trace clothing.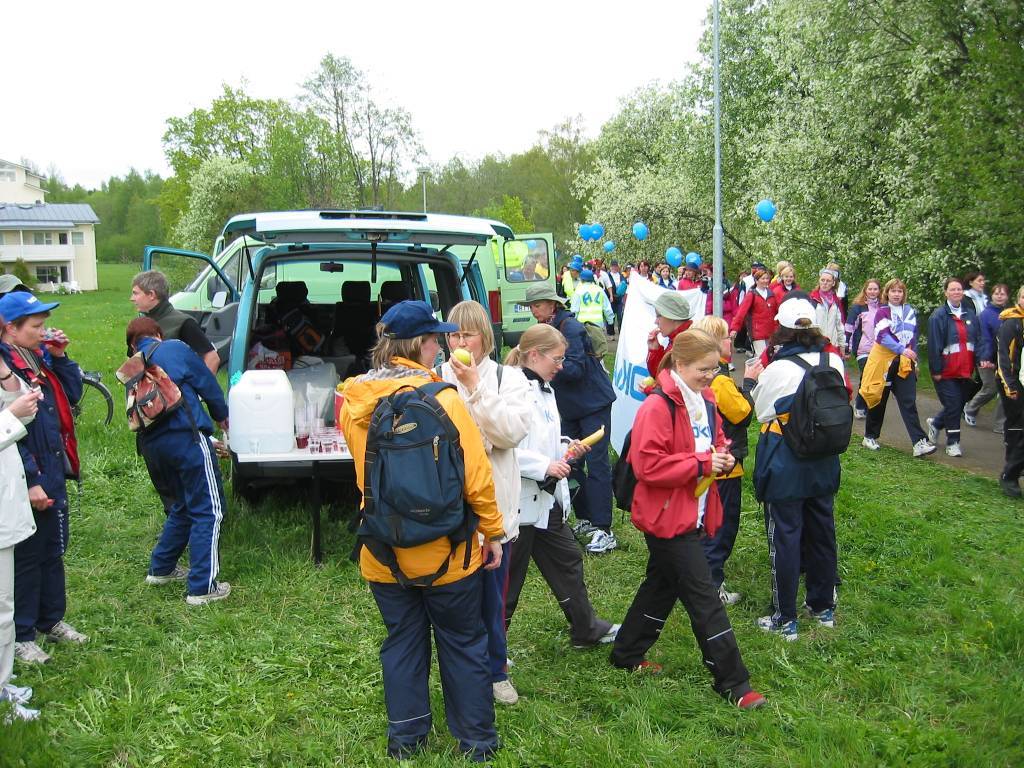
Traced to <region>142, 301, 213, 367</region>.
